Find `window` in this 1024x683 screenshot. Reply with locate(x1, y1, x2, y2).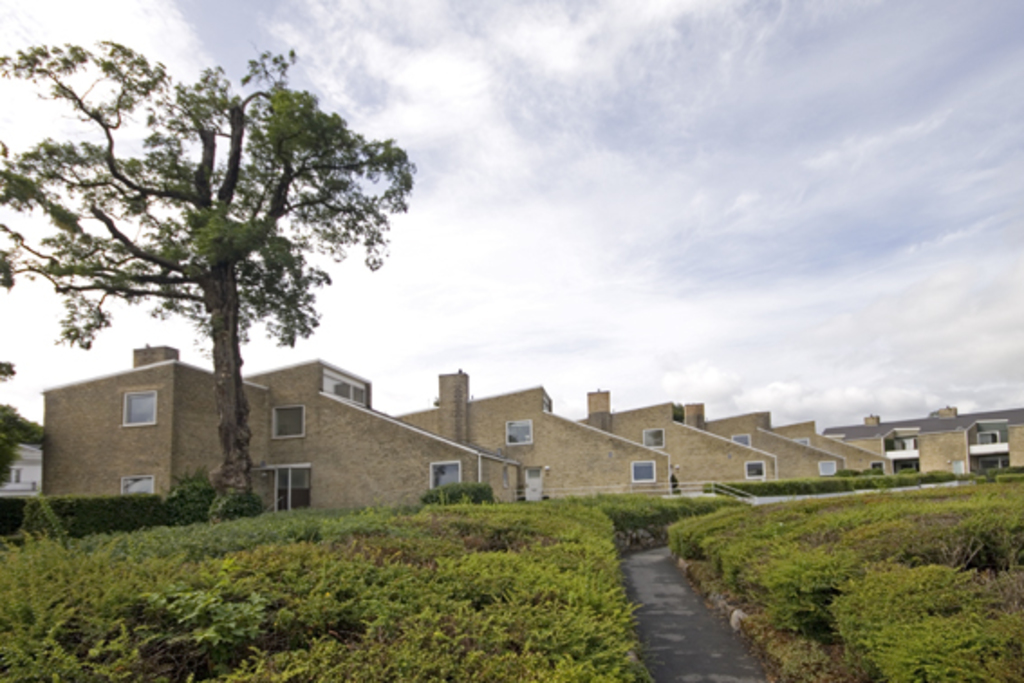
locate(123, 387, 157, 426).
